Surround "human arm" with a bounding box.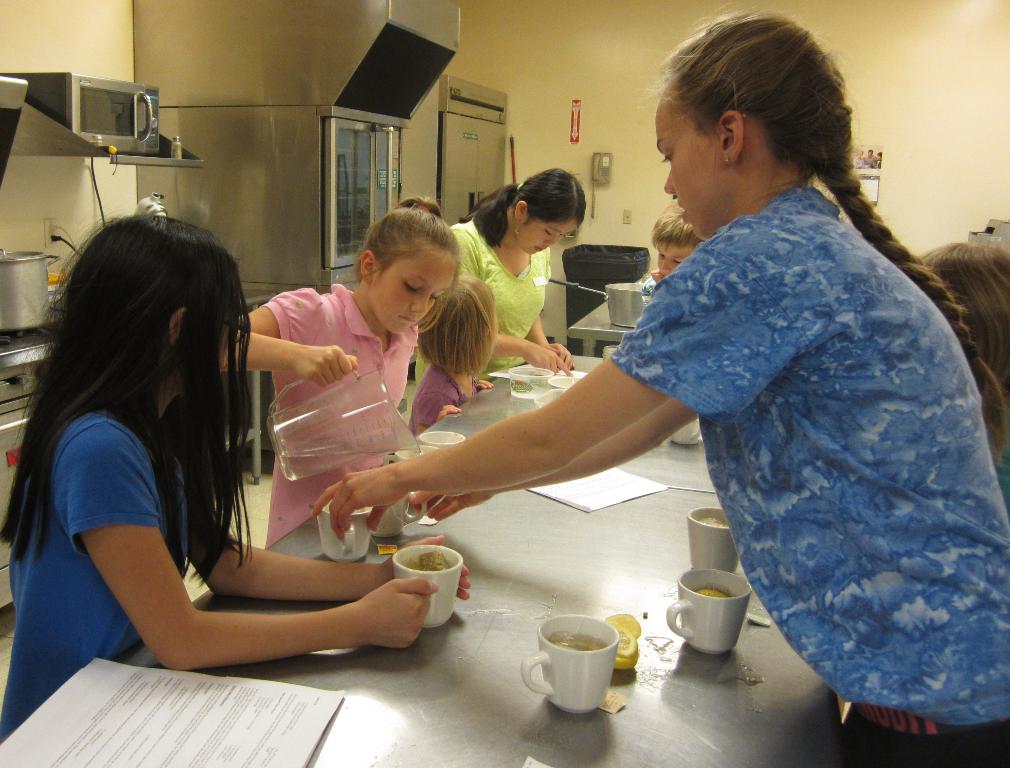
59 424 425 690.
